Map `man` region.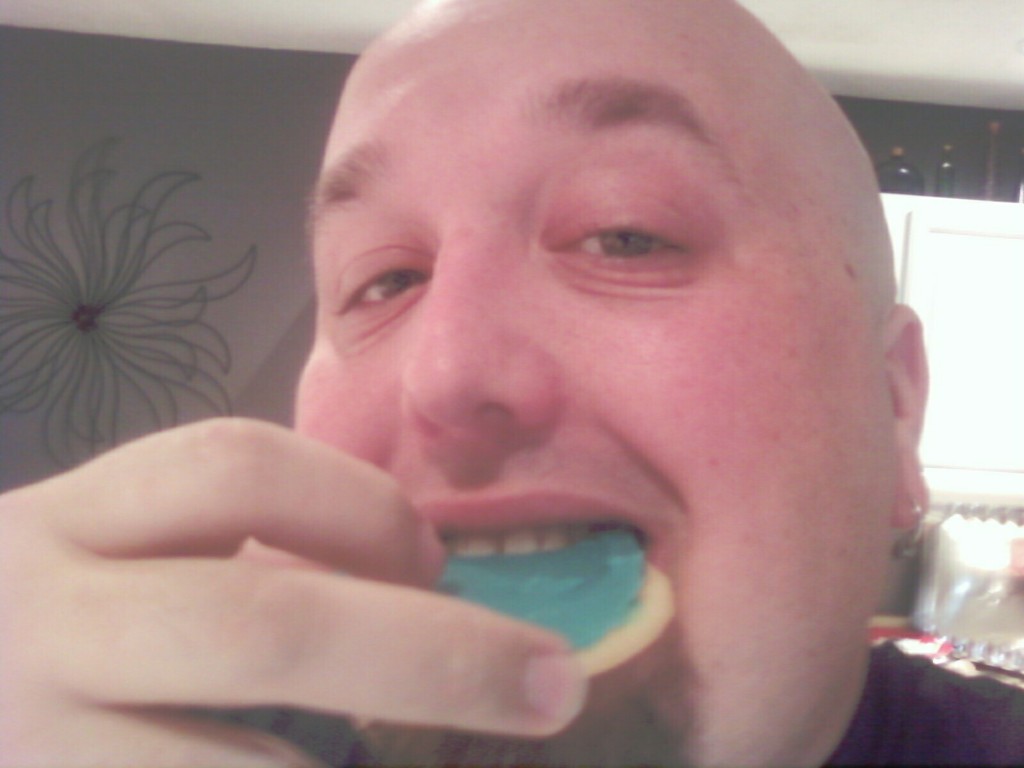
Mapped to <bbox>0, 0, 1023, 767</bbox>.
